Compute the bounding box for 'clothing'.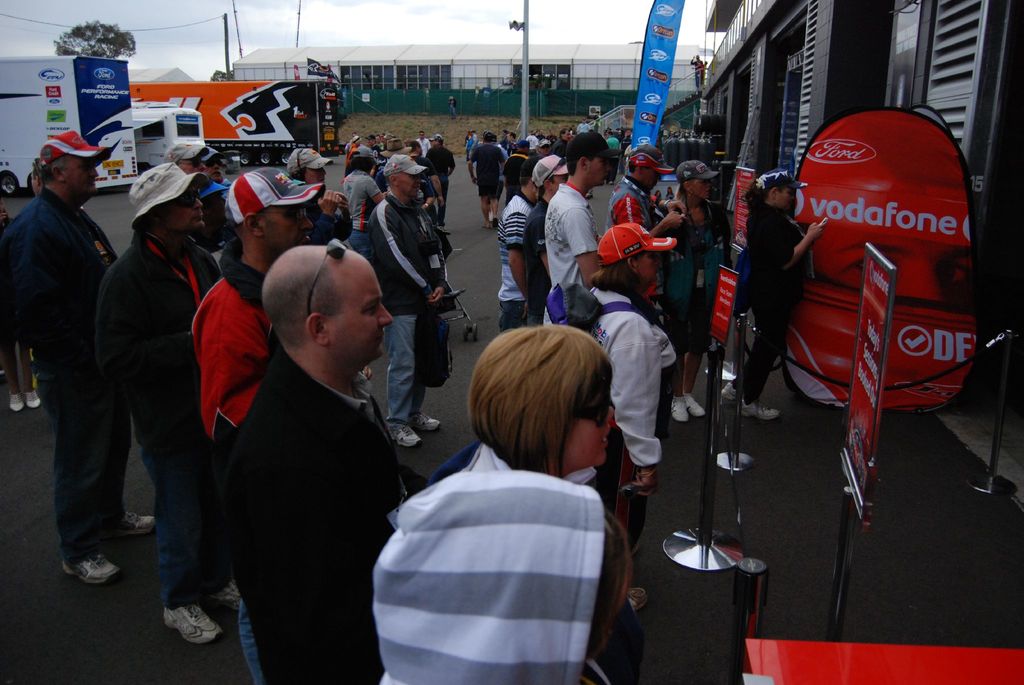
[left=740, top=200, right=806, bottom=405].
